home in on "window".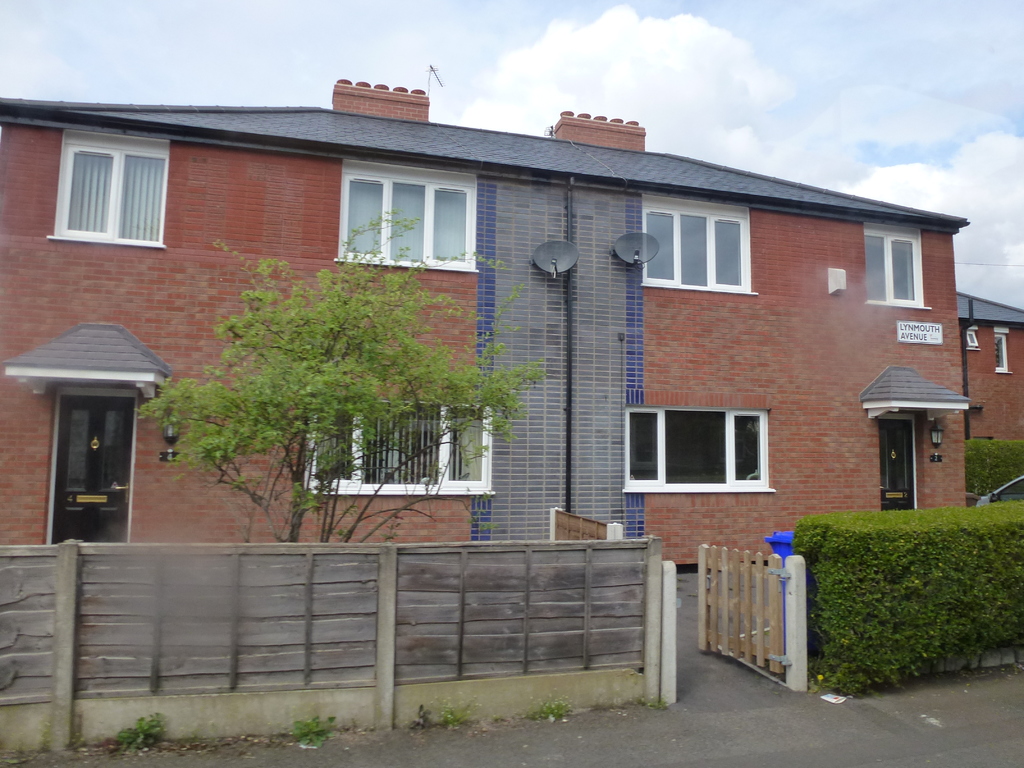
Homed in at [left=861, top=220, right=930, bottom=308].
